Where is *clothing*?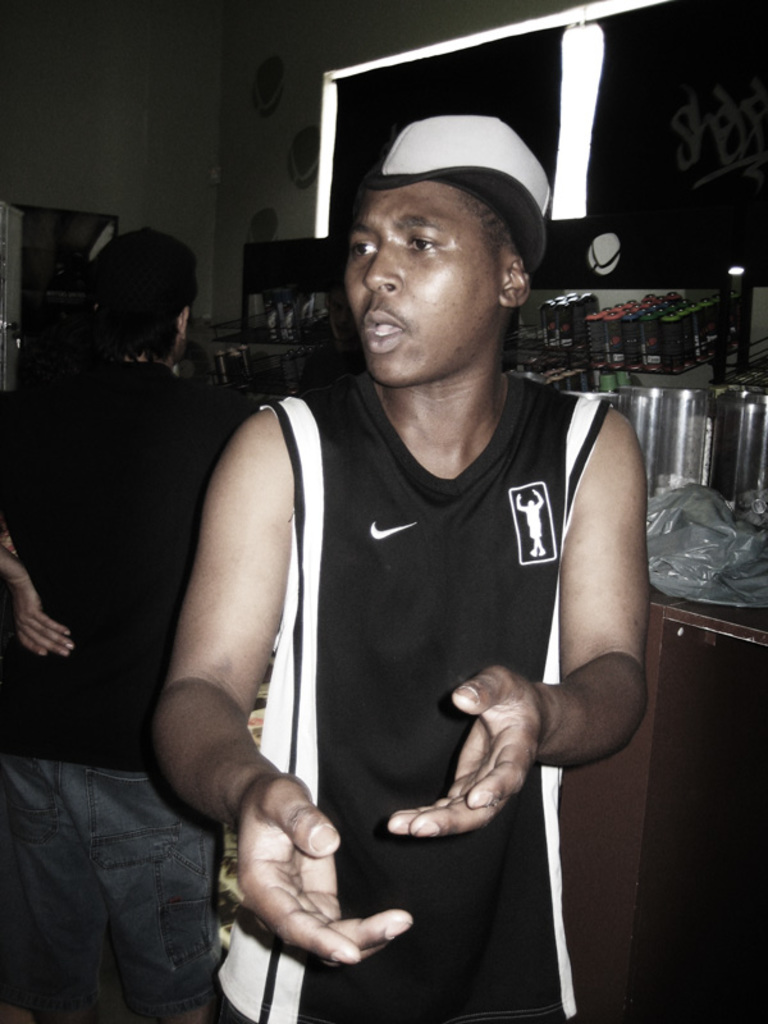
[x1=0, y1=347, x2=238, y2=1020].
